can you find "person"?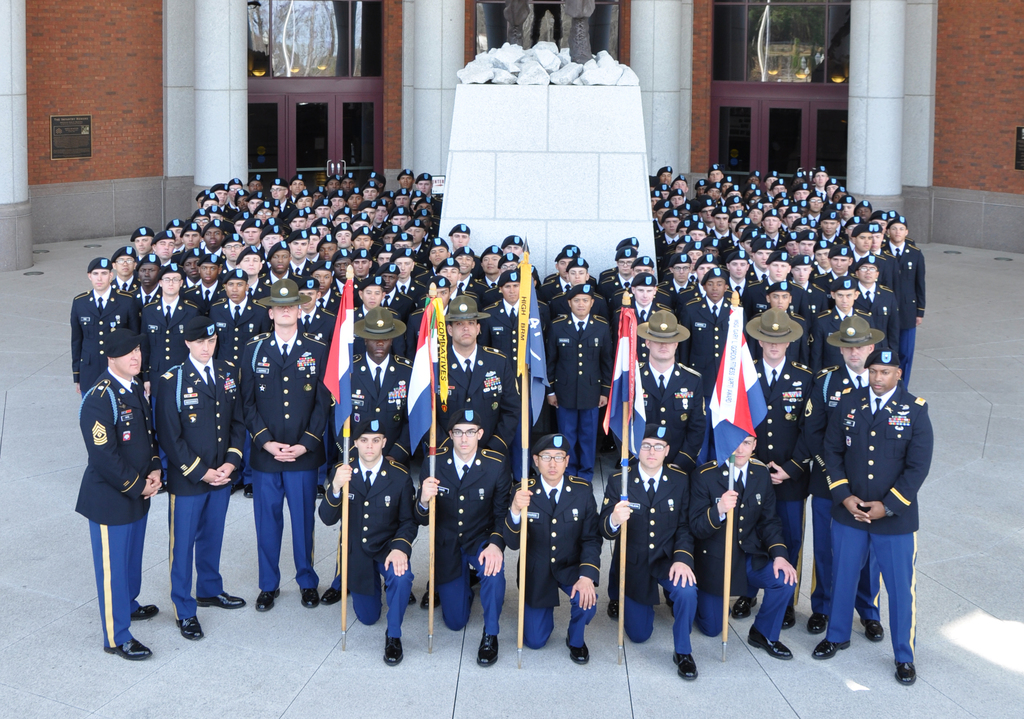
Yes, bounding box: Rect(499, 272, 527, 363).
